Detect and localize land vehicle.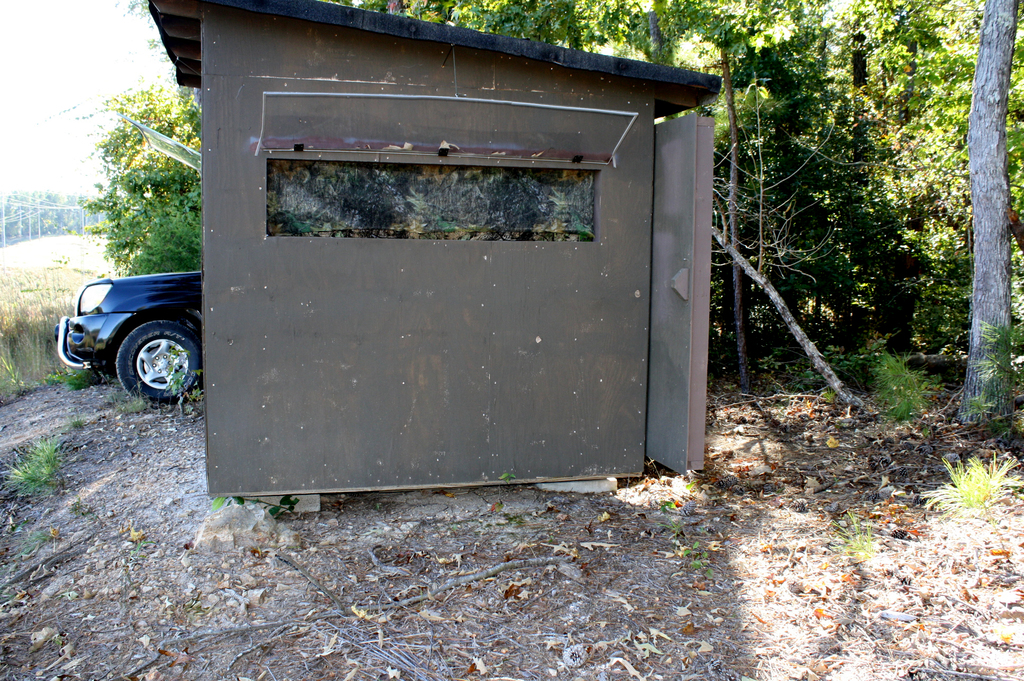
Localized at box=[65, 237, 211, 413].
